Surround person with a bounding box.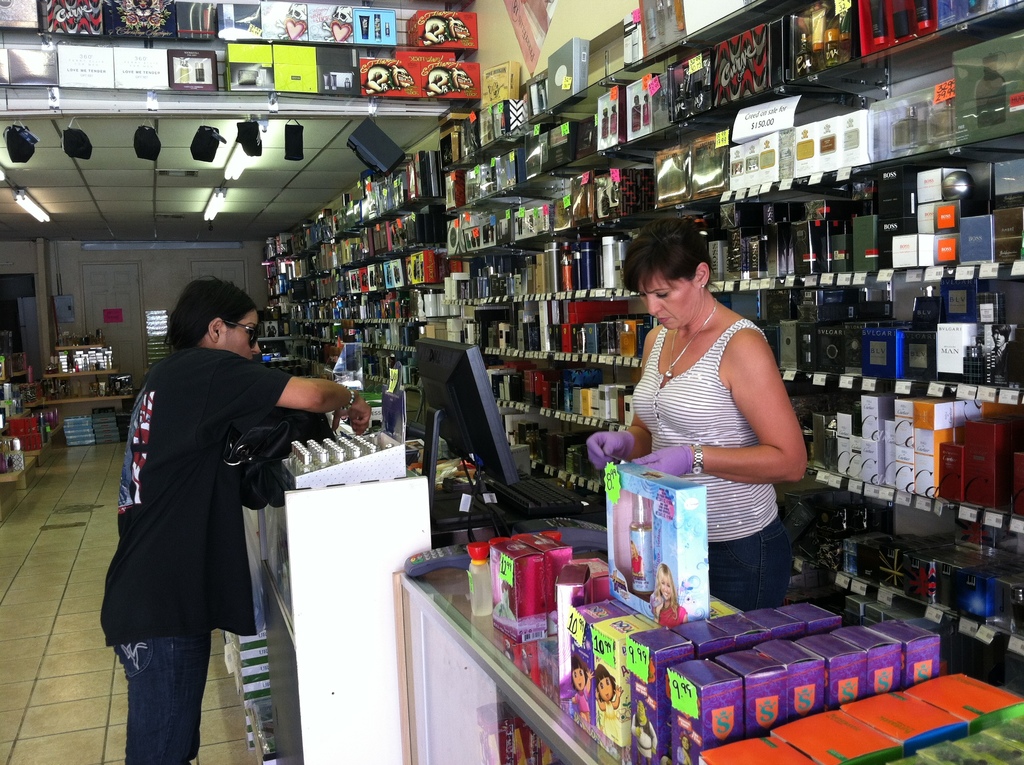
{"left": 586, "top": 213, "right": 807, "bottom": 606}.
